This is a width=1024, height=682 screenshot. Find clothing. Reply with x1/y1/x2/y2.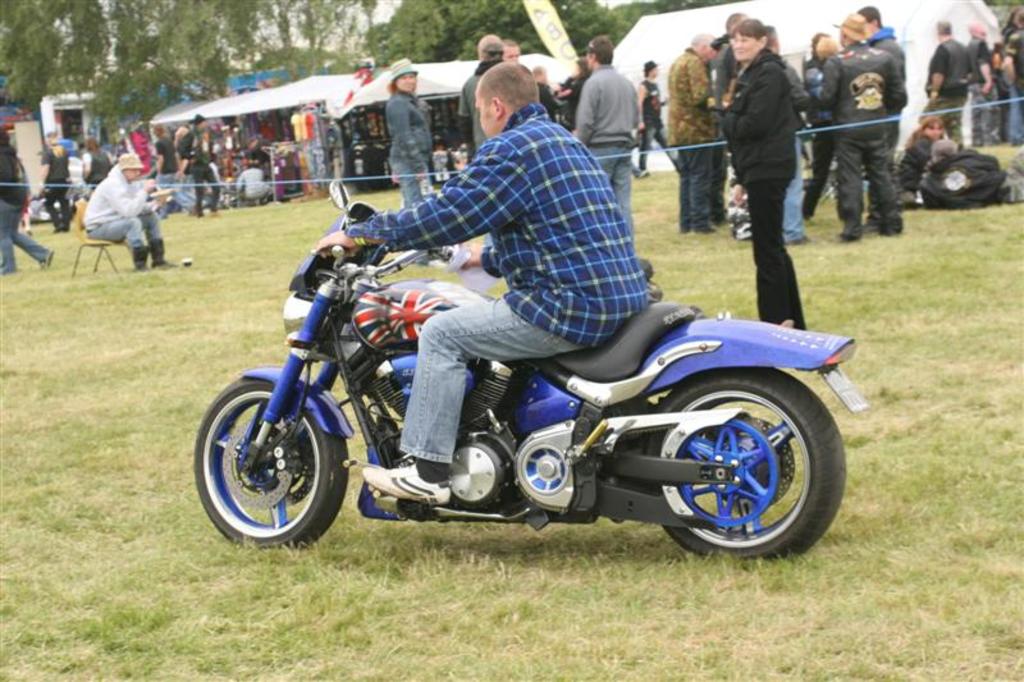
84/170/154/252.
